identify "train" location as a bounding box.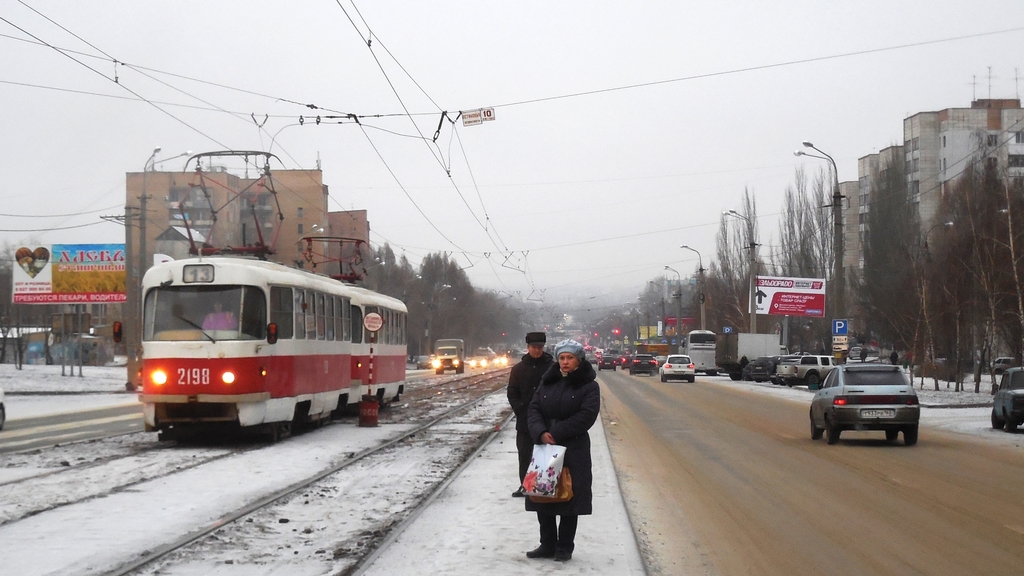
139 151 406 449.
